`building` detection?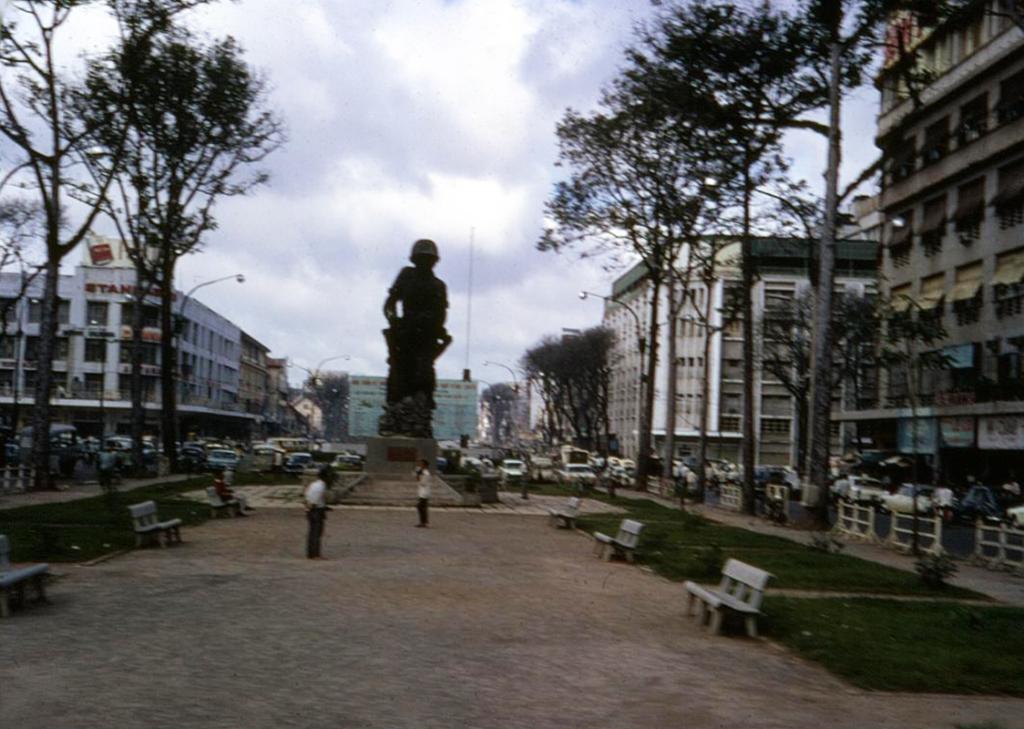
{"x1": 612, "y1": 205, "x2": 883, "y2": 485}
